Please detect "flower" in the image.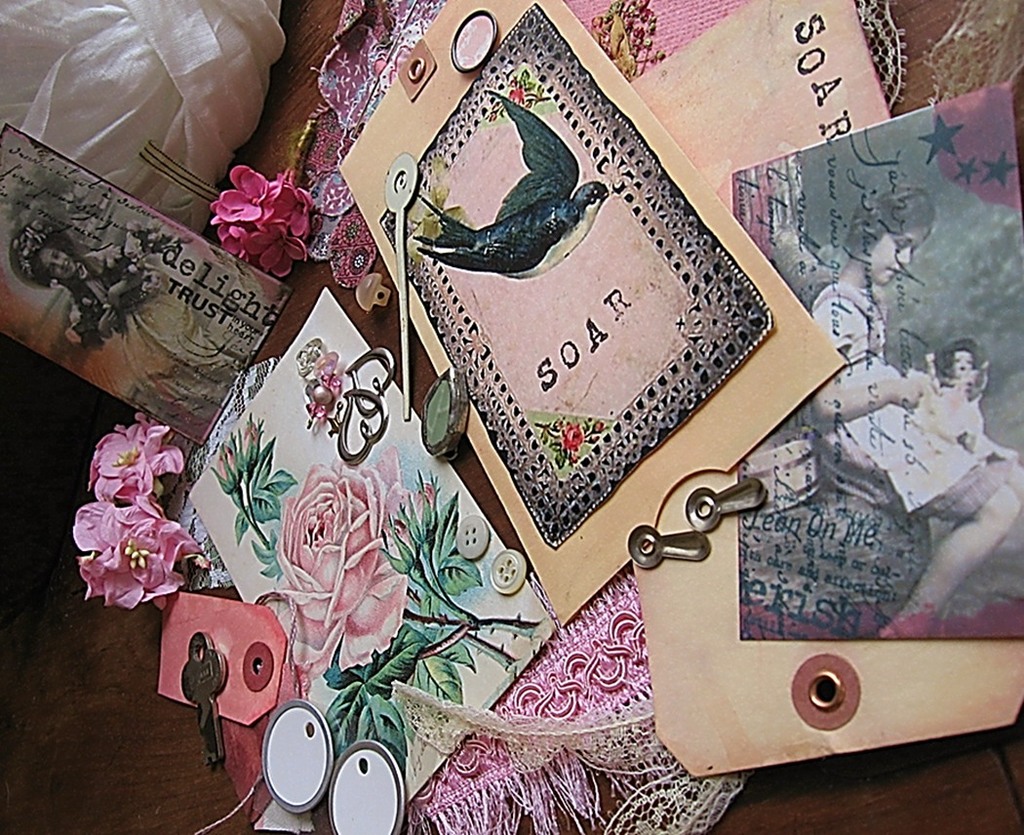
x1=231, y1=412, x2=265, y2=473.
